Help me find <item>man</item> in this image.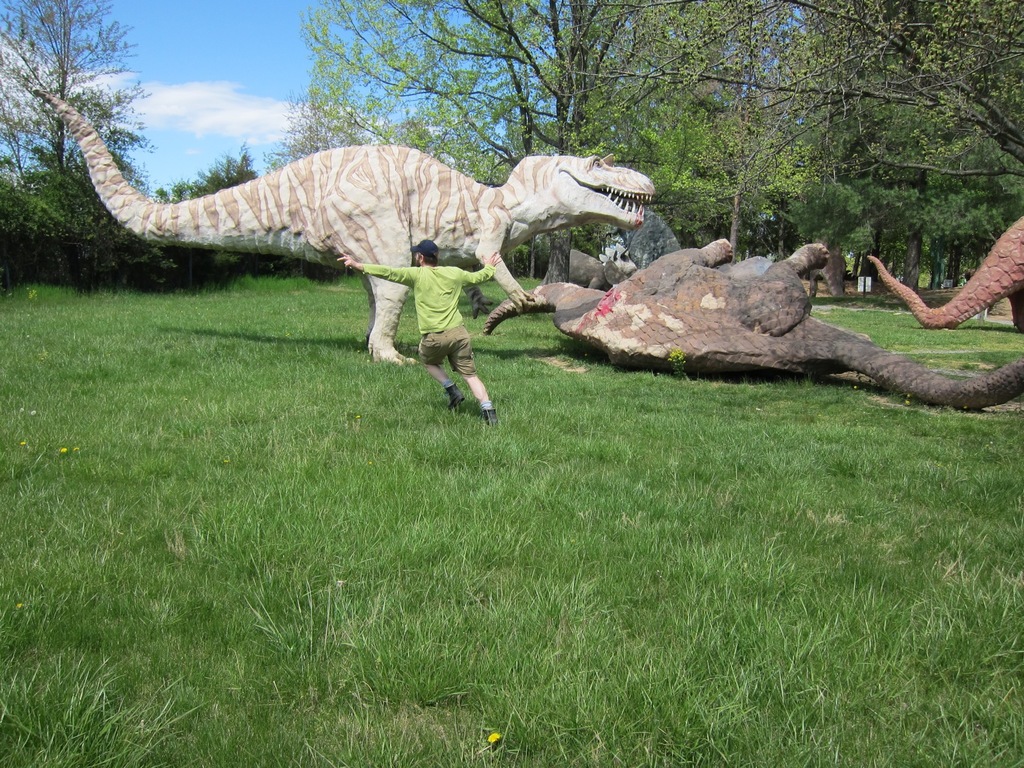
Found it: {"x1": 333, "y1": 235, "x2": 508, "y2": 424}.
